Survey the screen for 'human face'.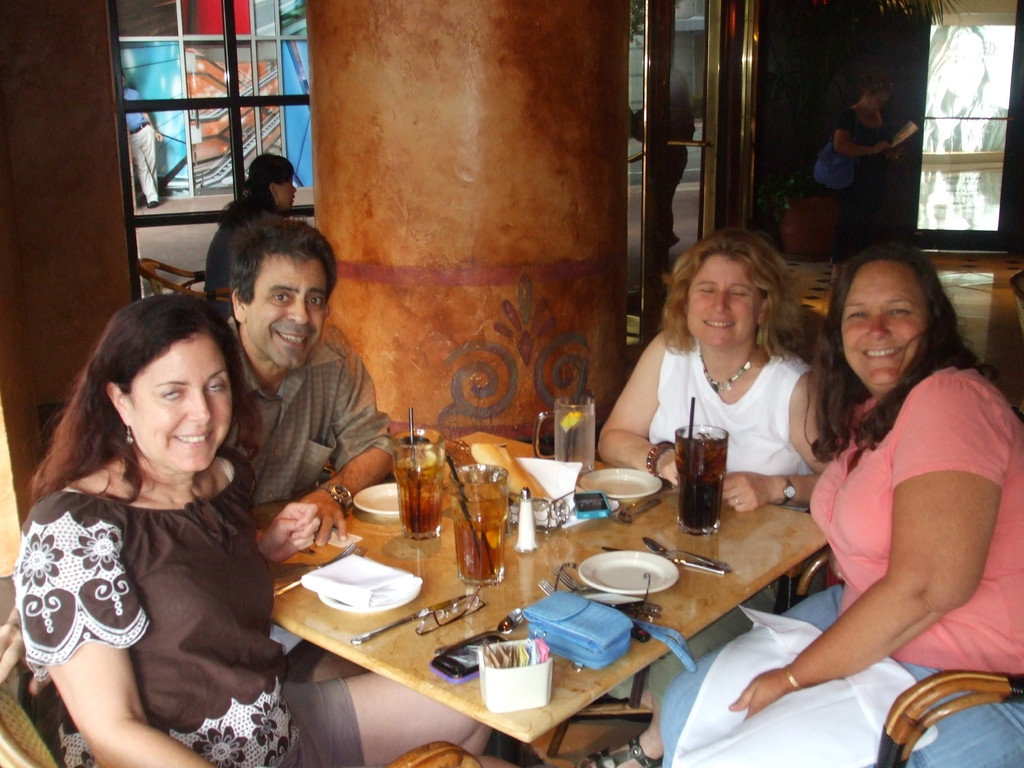
Survey found: {"x1": 690, "y1": 254, "x2": 758, "y2": 348}.
